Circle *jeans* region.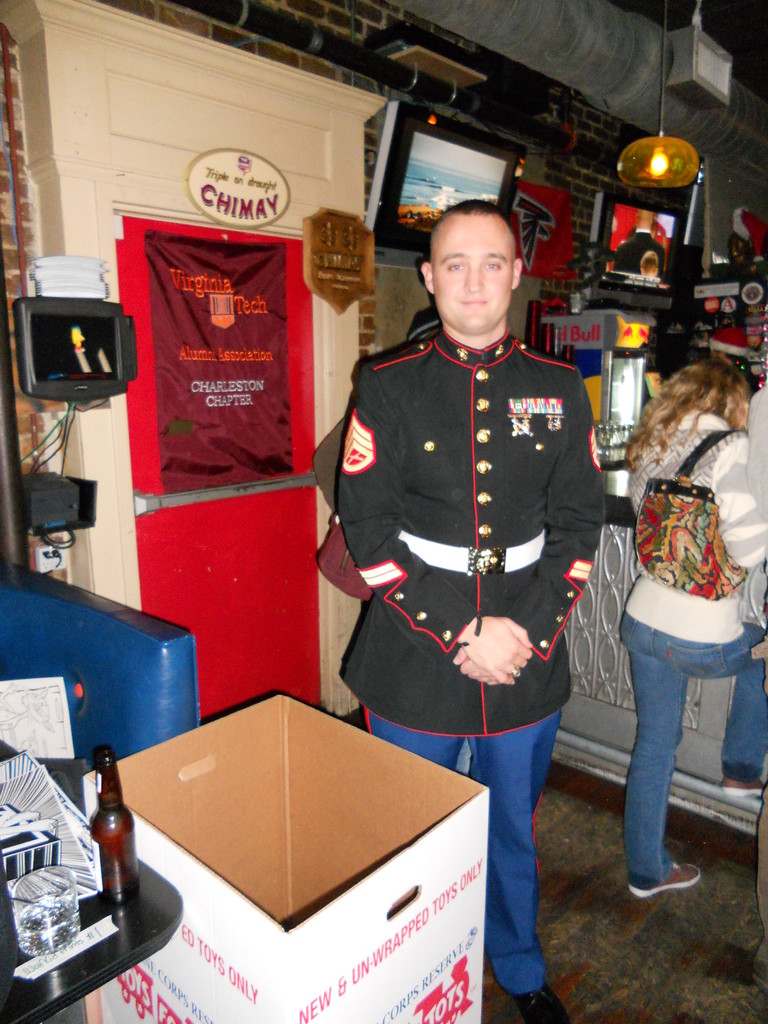
Region: [613, 605, 738, 885].
